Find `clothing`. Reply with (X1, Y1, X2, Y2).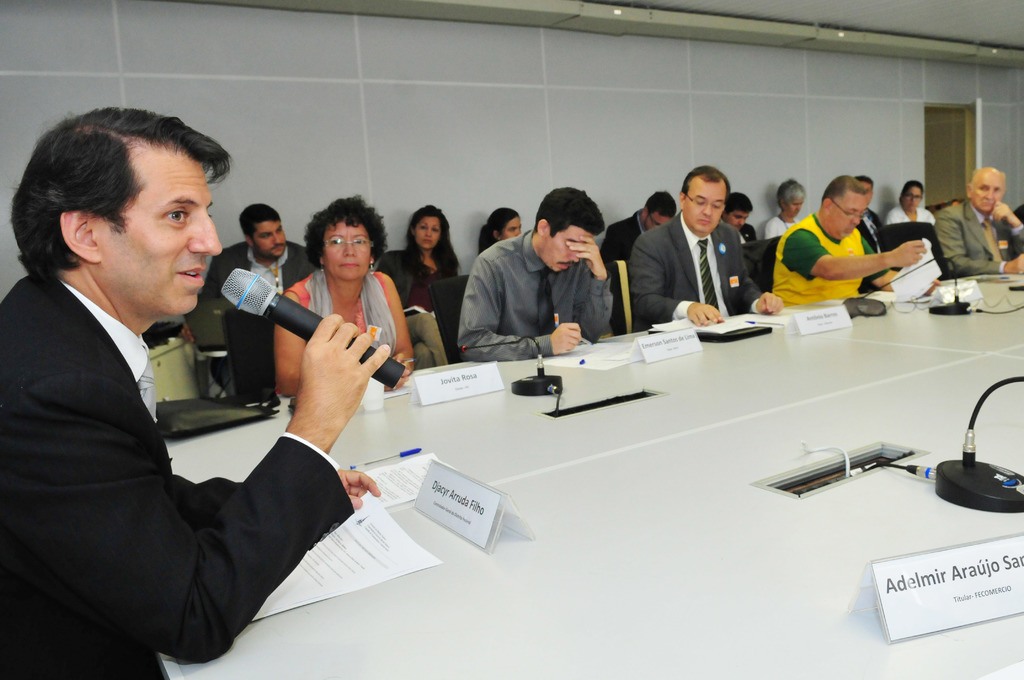
(633, 205, 756, 336).
